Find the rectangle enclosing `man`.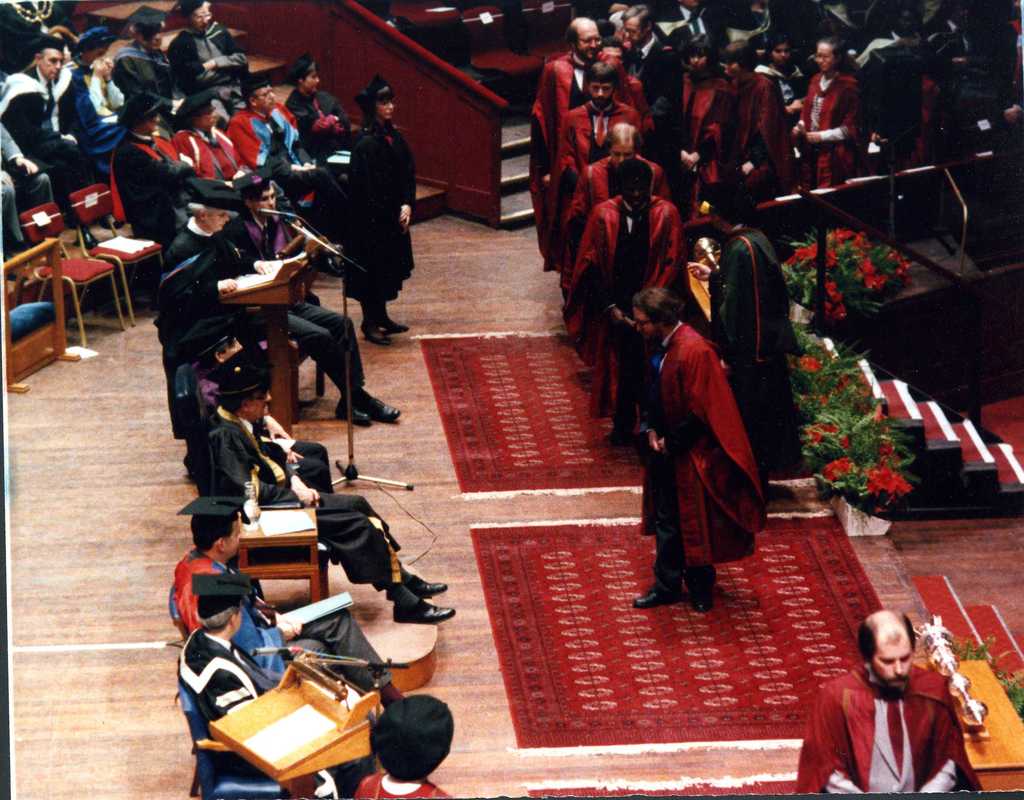
[x1=234, y1=175, x2=289, y2=267].
